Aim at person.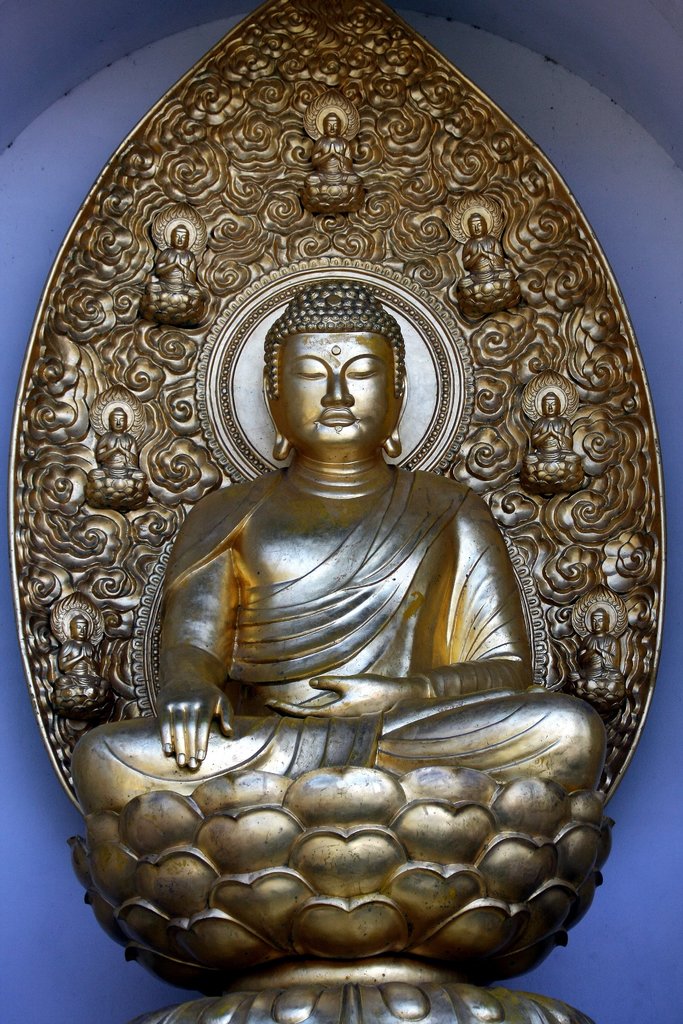
Aimed at crop(53, 612, 99, 692).
